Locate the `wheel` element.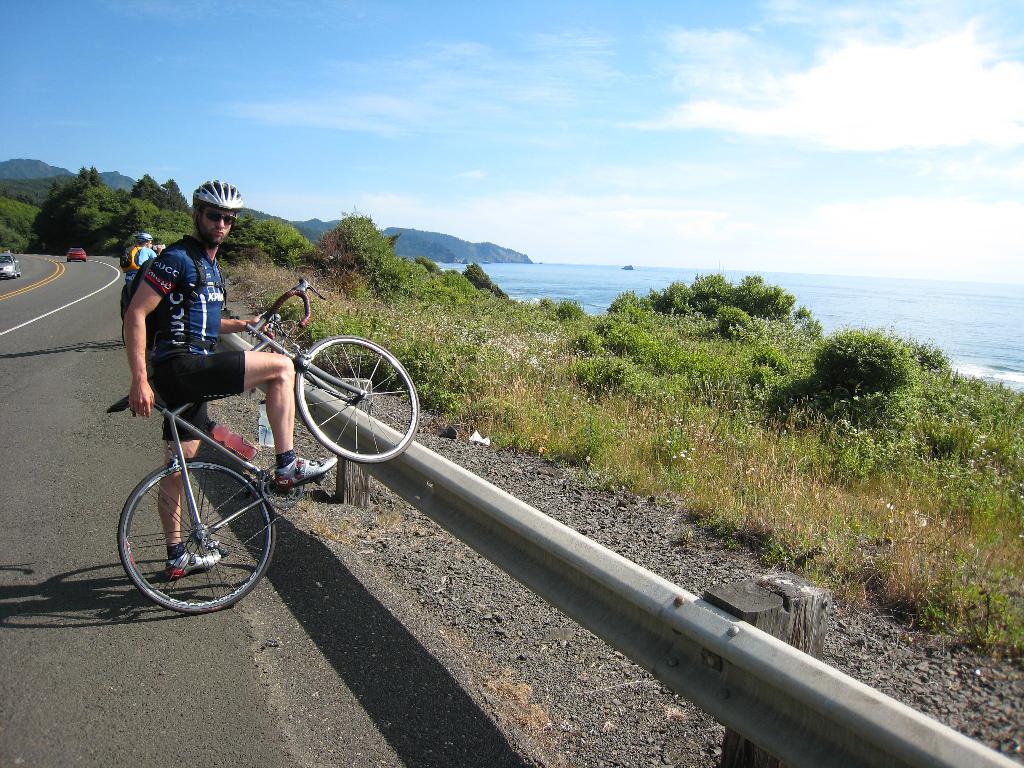
Element bbox: bbox=[293, 333, 422, 461].
